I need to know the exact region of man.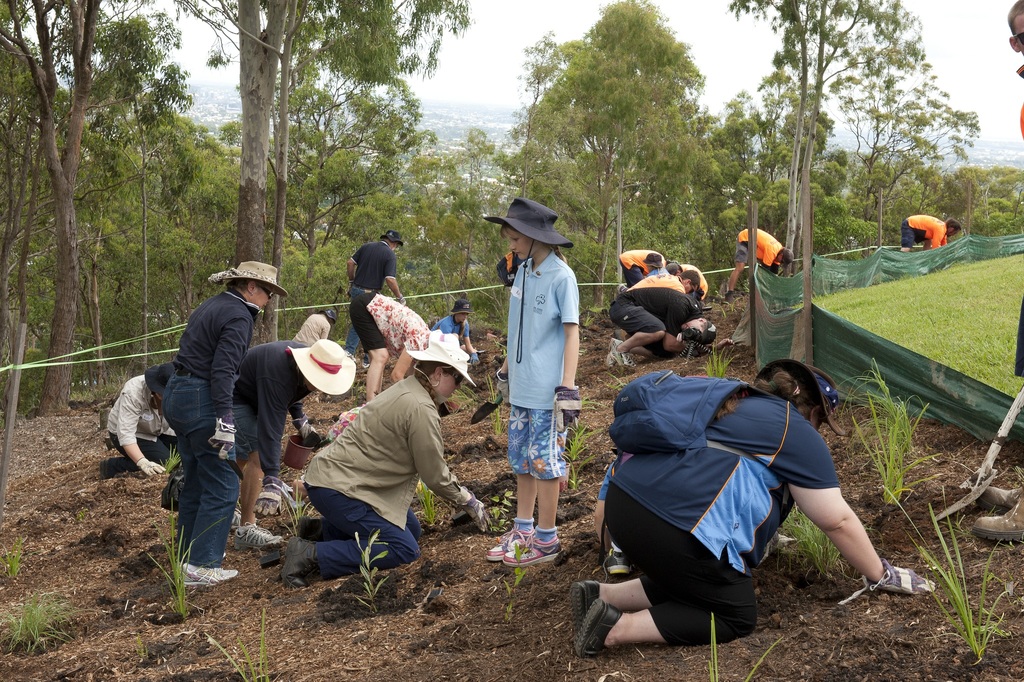
Region: <bbox>229, 338, 356, 545</bbox>.
